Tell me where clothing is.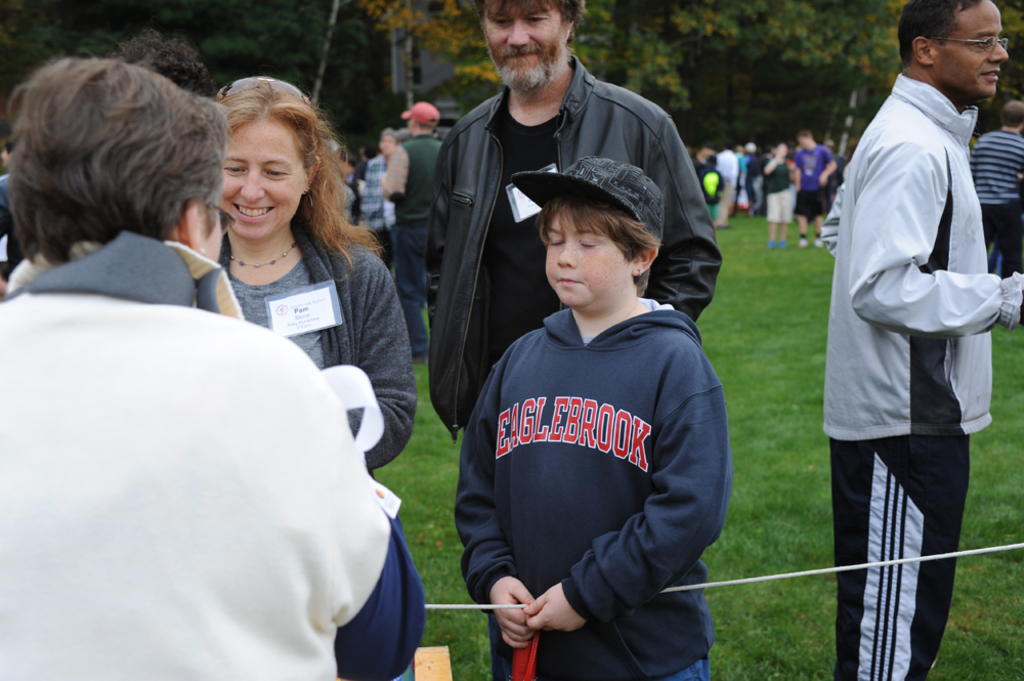
clothing is at <bbox>352, 156, 374, 195</bbox>.
